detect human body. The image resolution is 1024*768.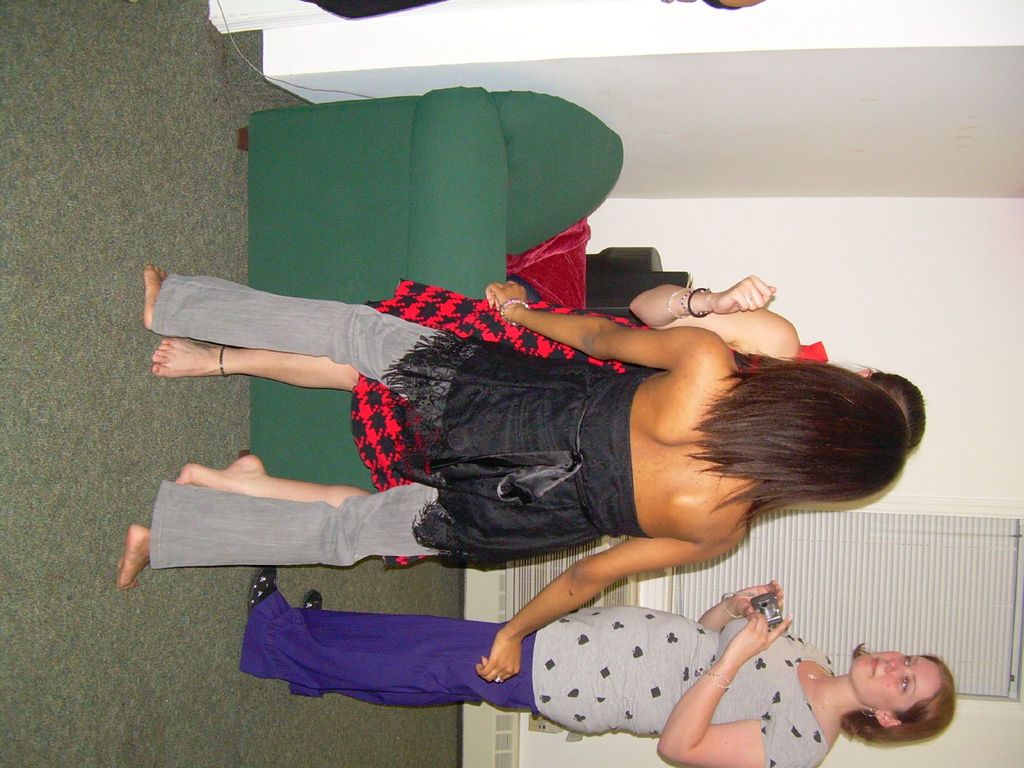
x1=150 y1=275 x2=797 y2=509.
